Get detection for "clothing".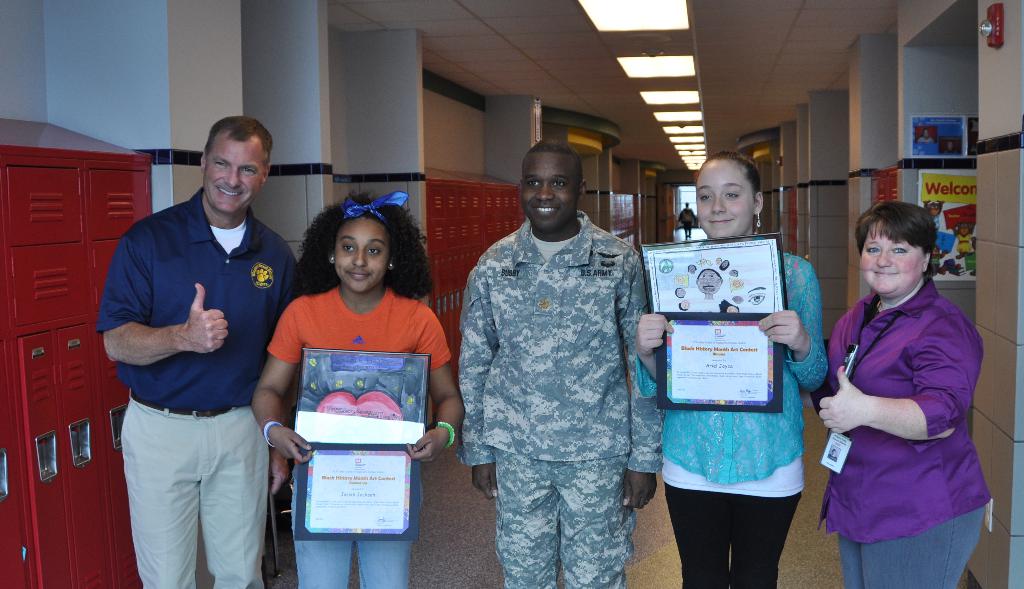
Detection: box=[94, 180, 307, 588].
